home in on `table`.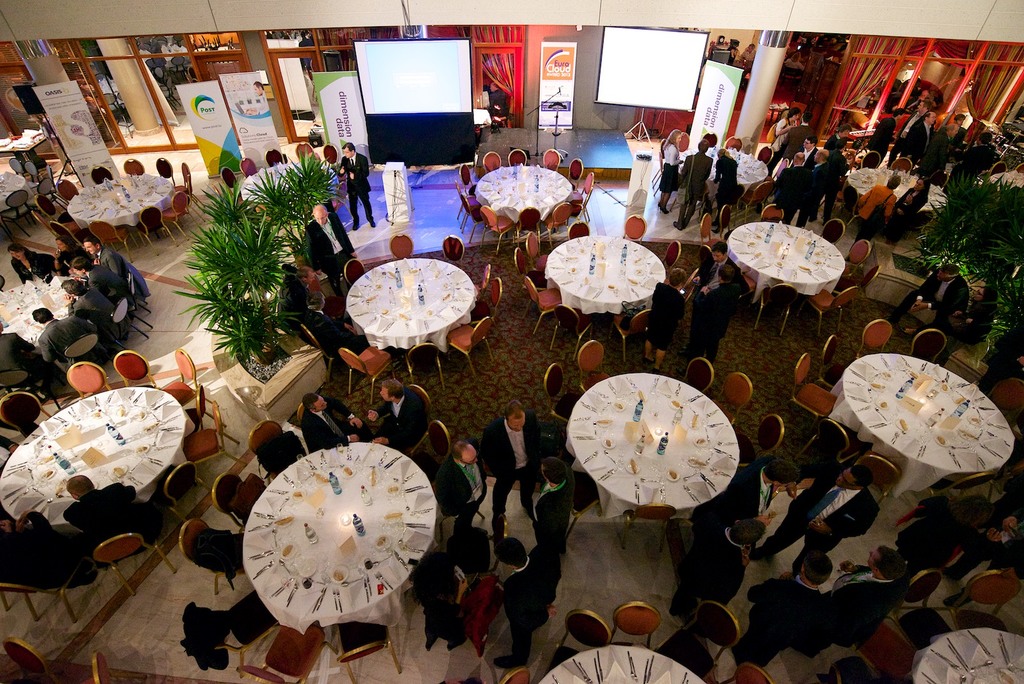
Homed in at pyautogui.locateOnScreen(0, 388, 191, 519).
